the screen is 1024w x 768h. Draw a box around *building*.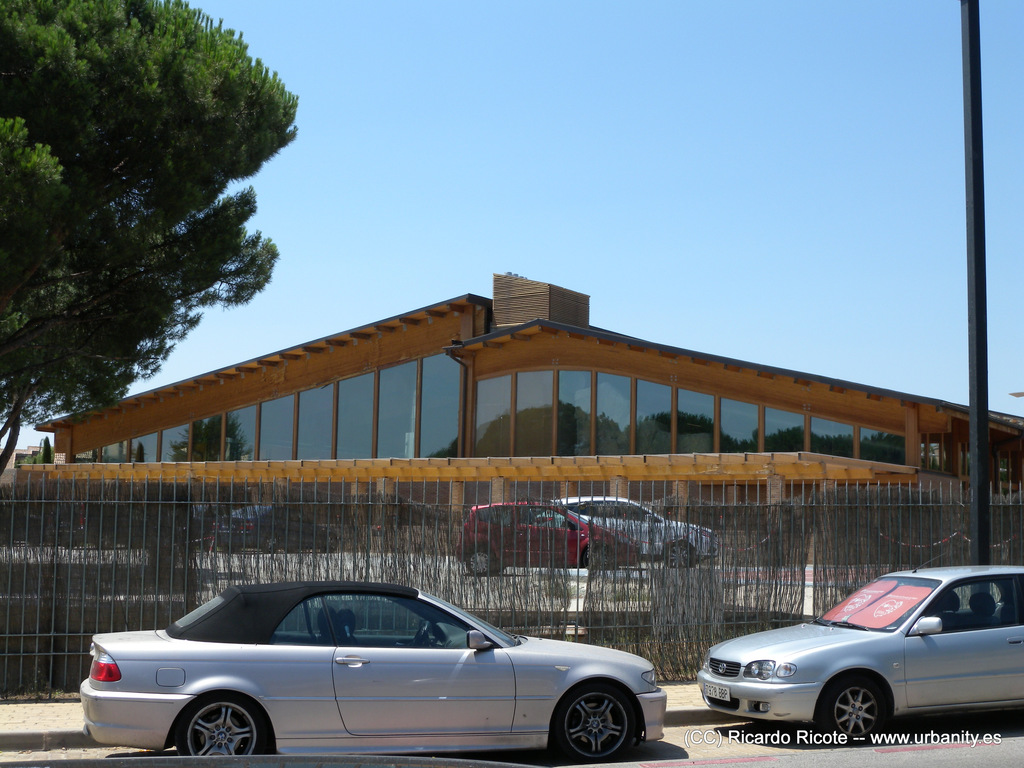
l=12, t=269, r=1023, b=568.
